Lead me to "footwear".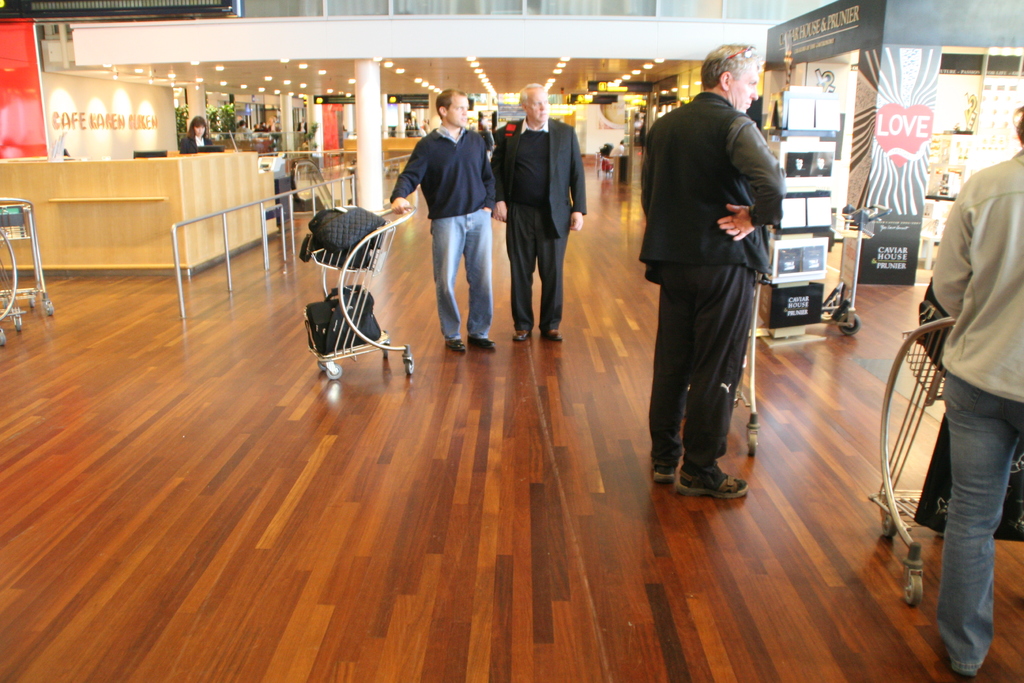
Lead to bbox(445, 340, 463, 351).
